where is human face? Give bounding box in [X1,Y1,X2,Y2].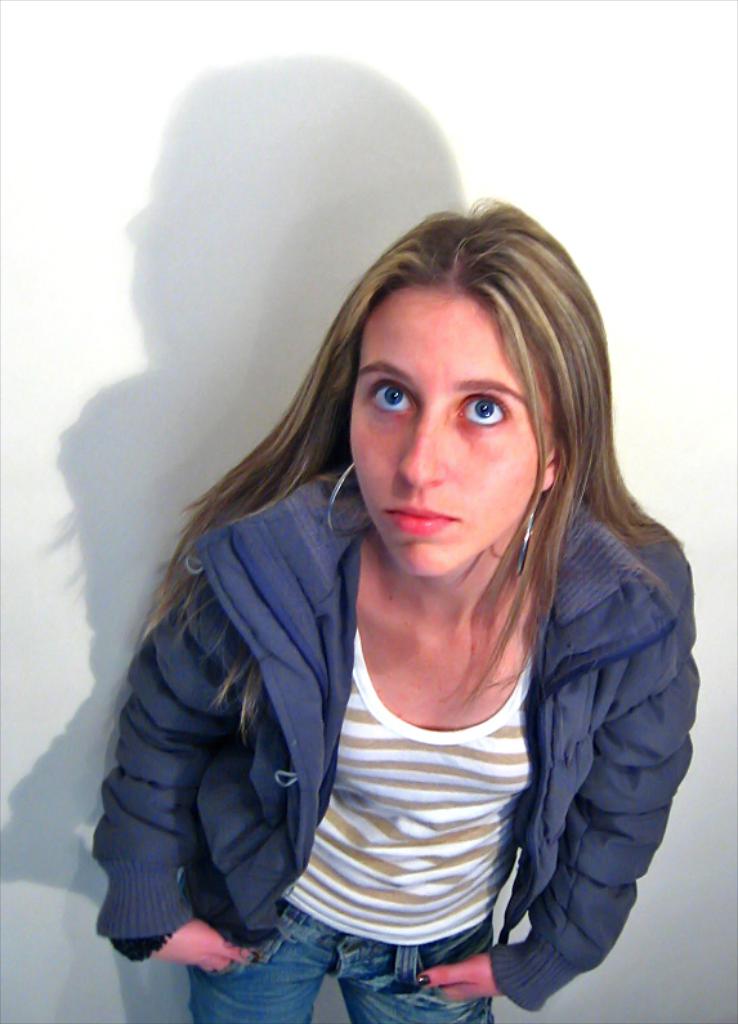
[345,289,558,573].
